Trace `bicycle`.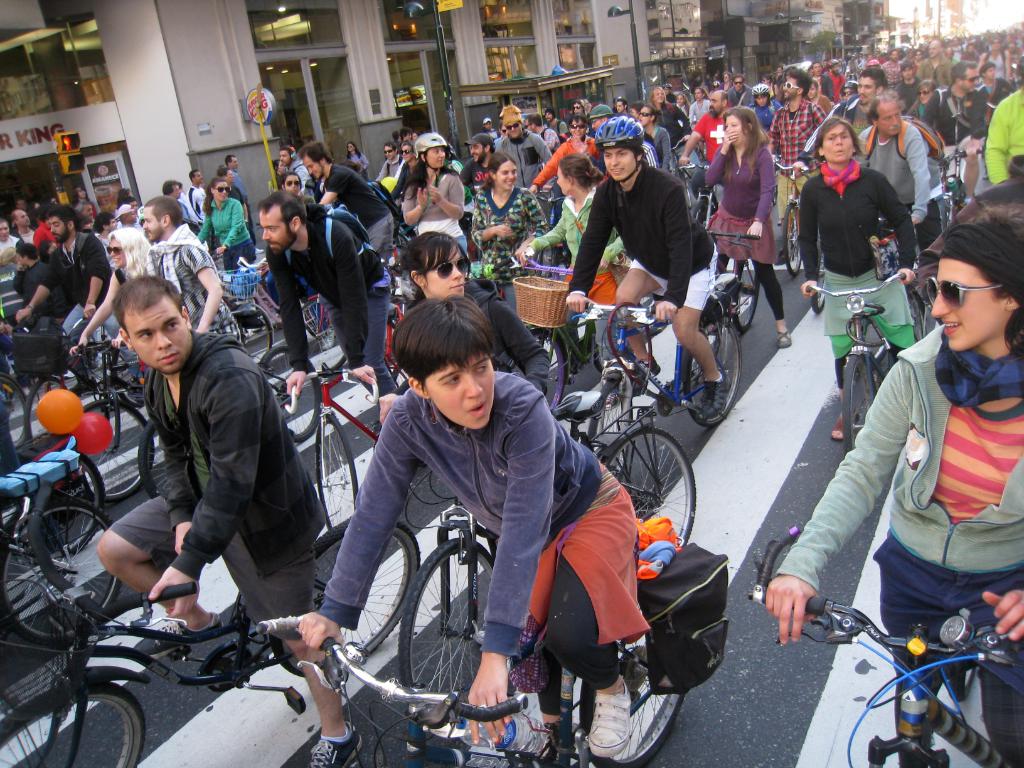
Traced to (x1=666, y1=157, x2=717, y2=227).
